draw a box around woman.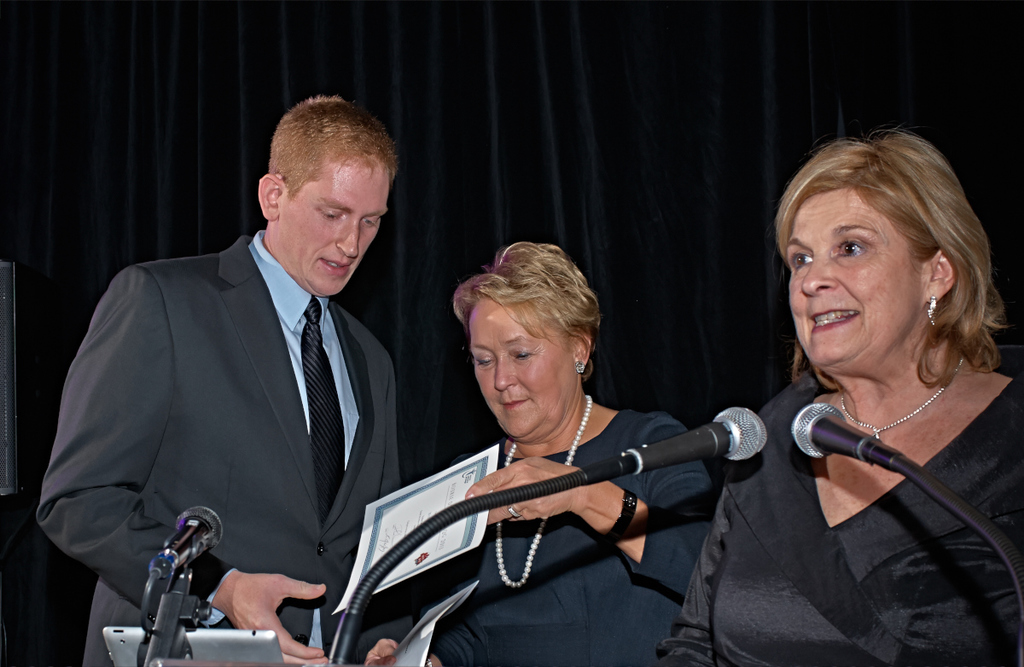
x1=357 y1=238 x2=715 y2=666.
